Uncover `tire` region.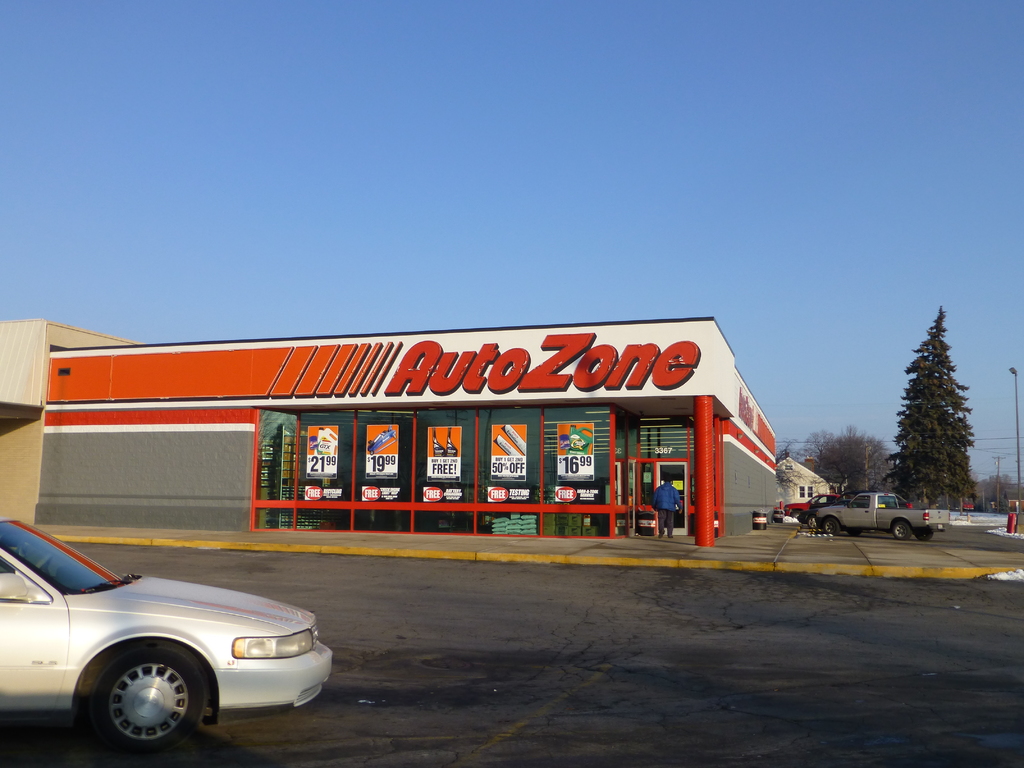
Uncovered: <region>56, 646, 204, 751</region>.
